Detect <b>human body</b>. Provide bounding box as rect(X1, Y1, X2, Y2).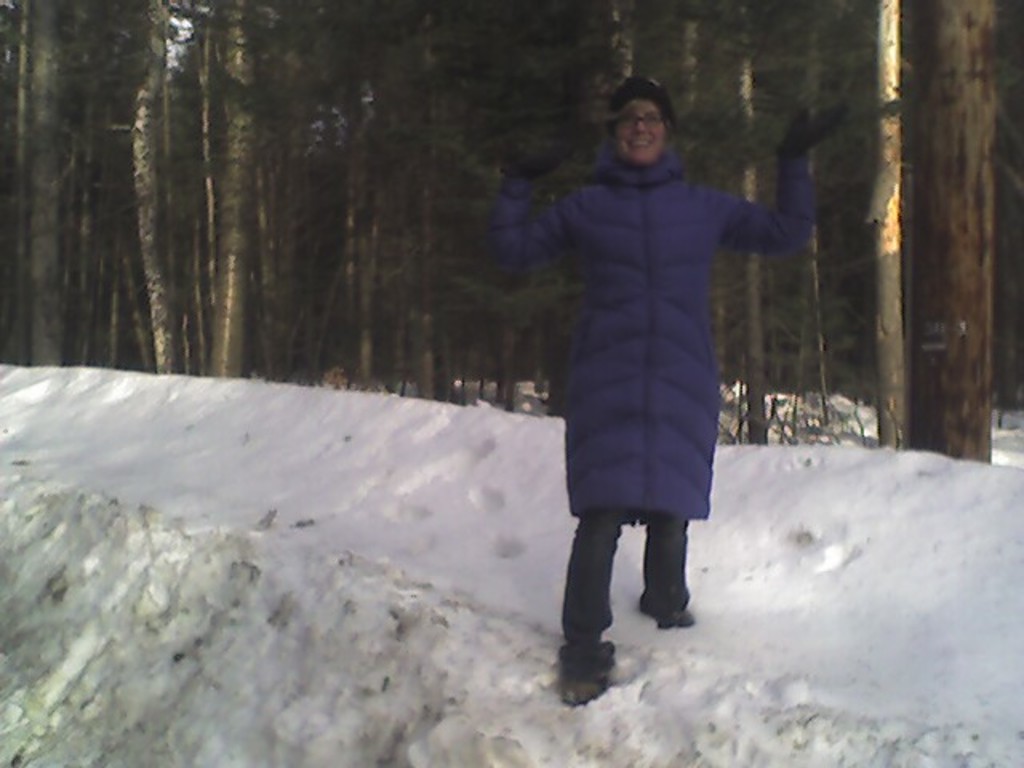
rect(531, 96, 782, 618).
